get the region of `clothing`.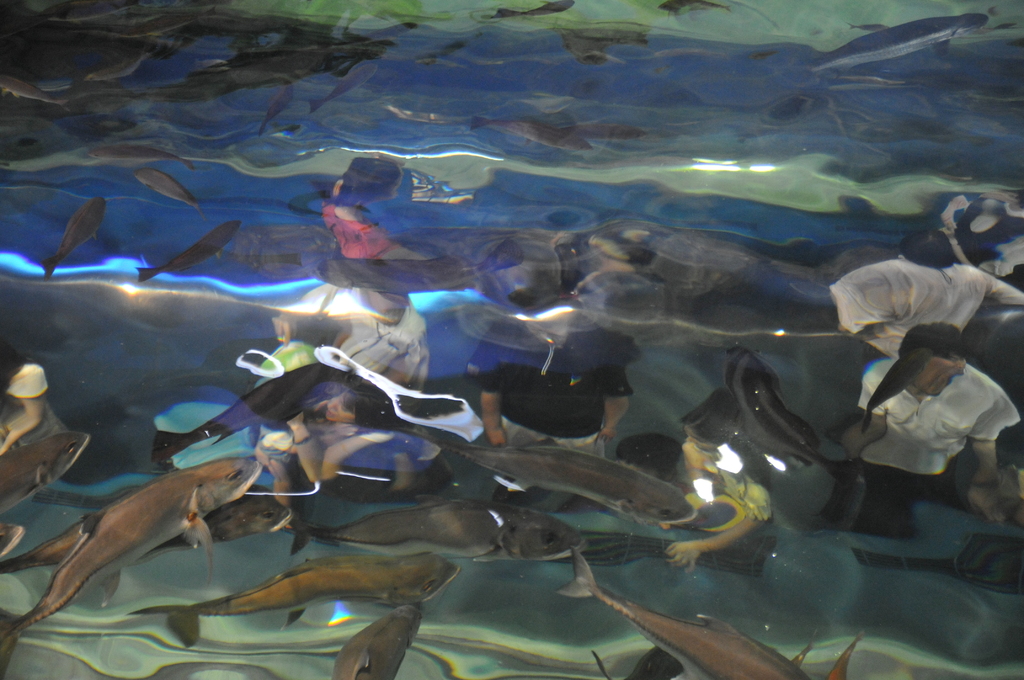
BBox(851, 363, 1022, 515).
